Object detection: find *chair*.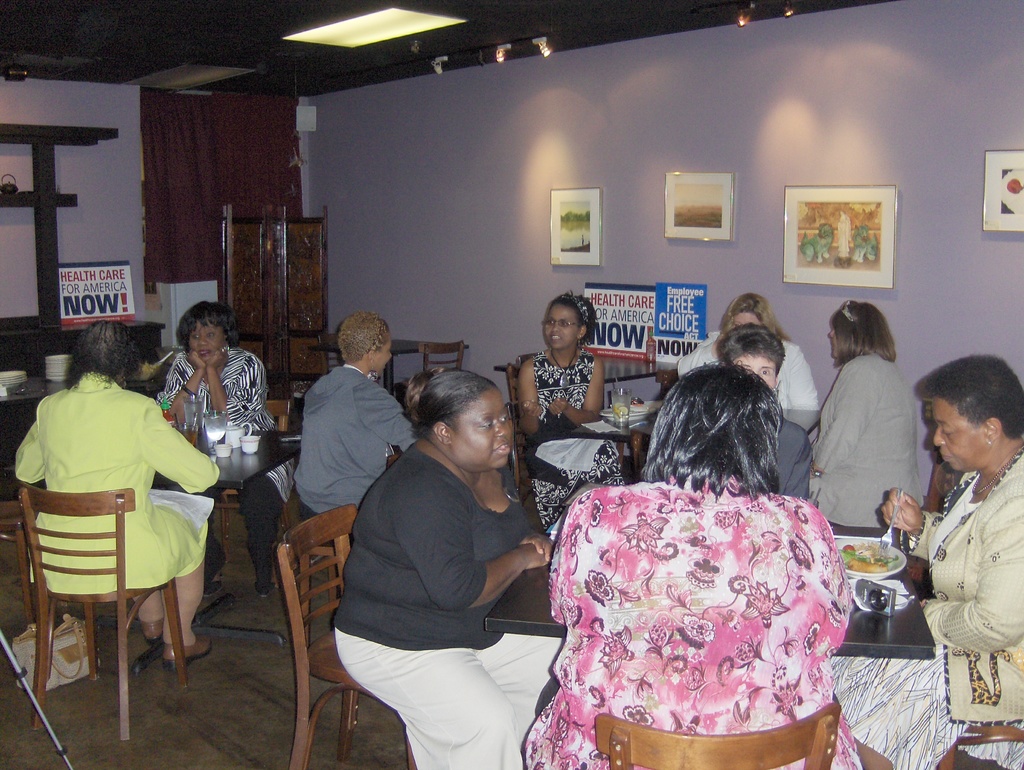
907,460,959,586.
